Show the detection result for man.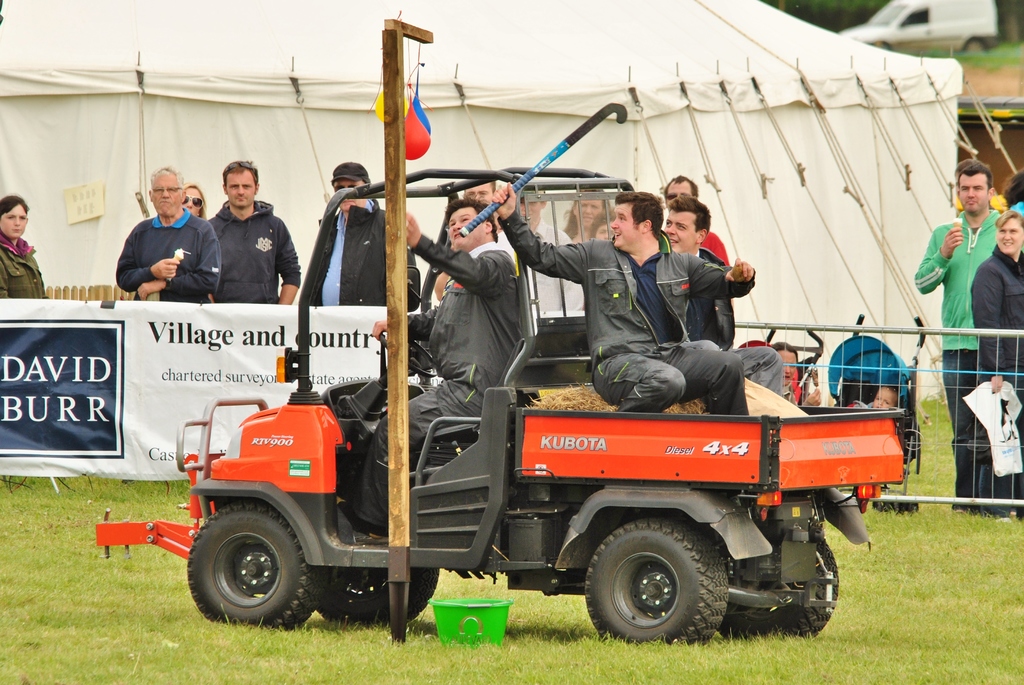
l=469, t=199, r=758, b=430.
